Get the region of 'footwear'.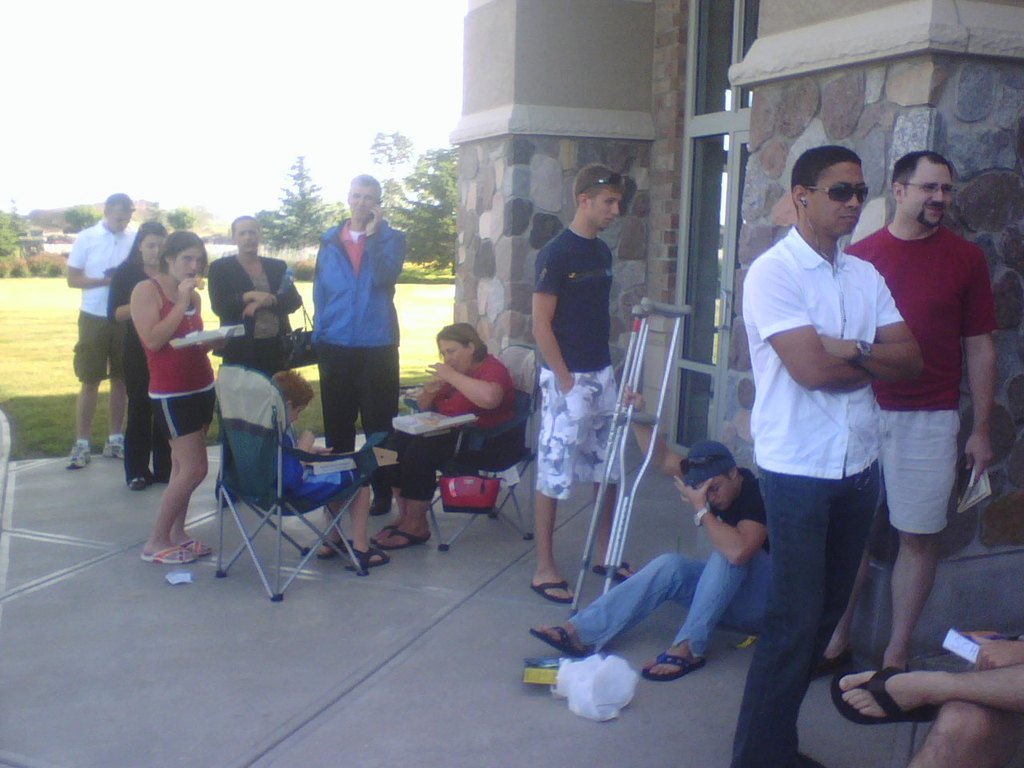
[x1=65, y1=444, x2=92, y2=468].
